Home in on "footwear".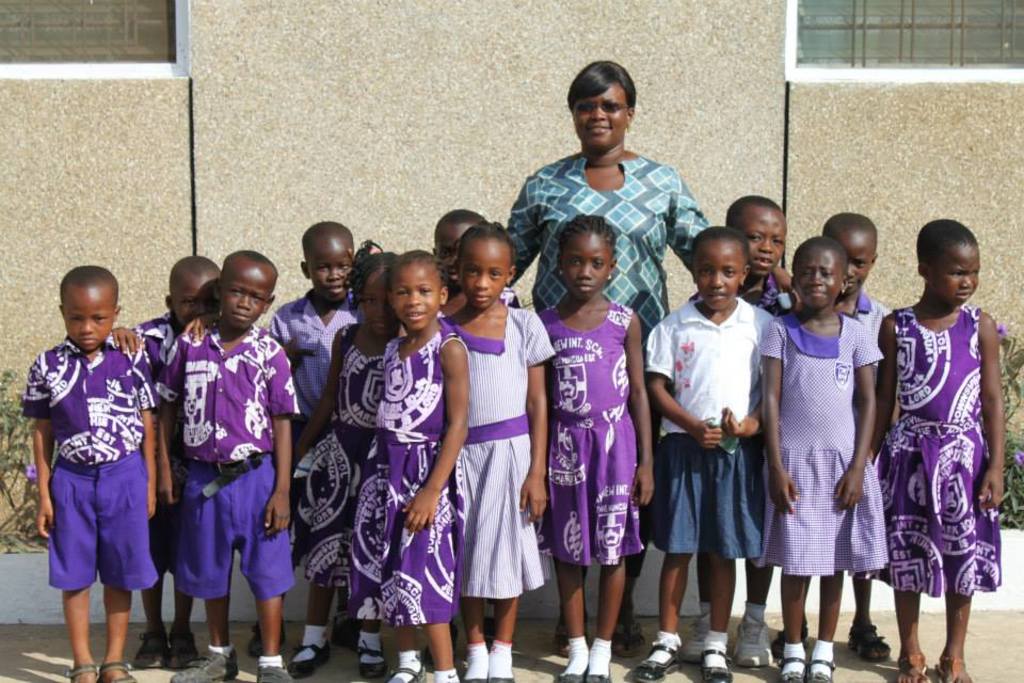
Homed in at 250 622 286 654.
